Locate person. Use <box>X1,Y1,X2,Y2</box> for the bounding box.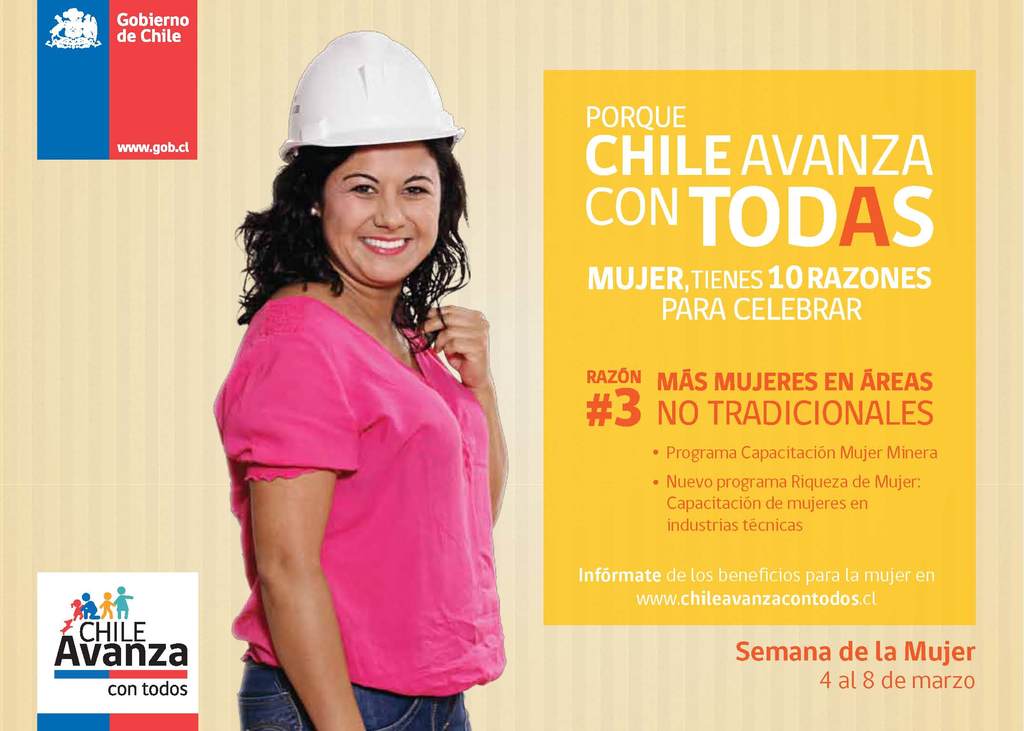
<box>209,29,509,730</box>.
